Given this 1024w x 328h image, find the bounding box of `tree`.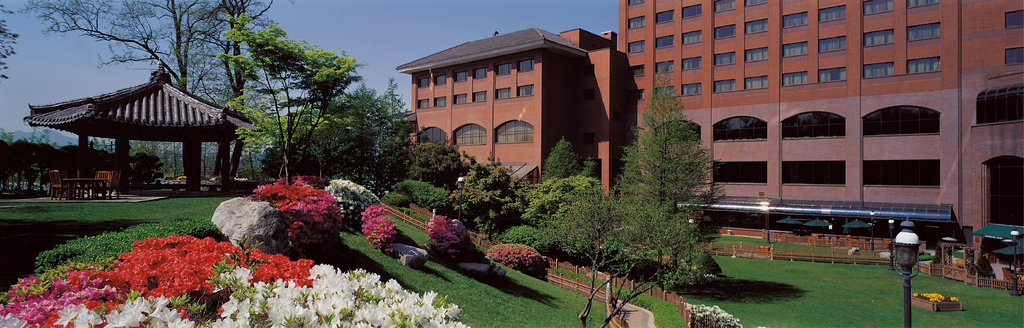
(left=492, top=173, right=557, bottom=278).
